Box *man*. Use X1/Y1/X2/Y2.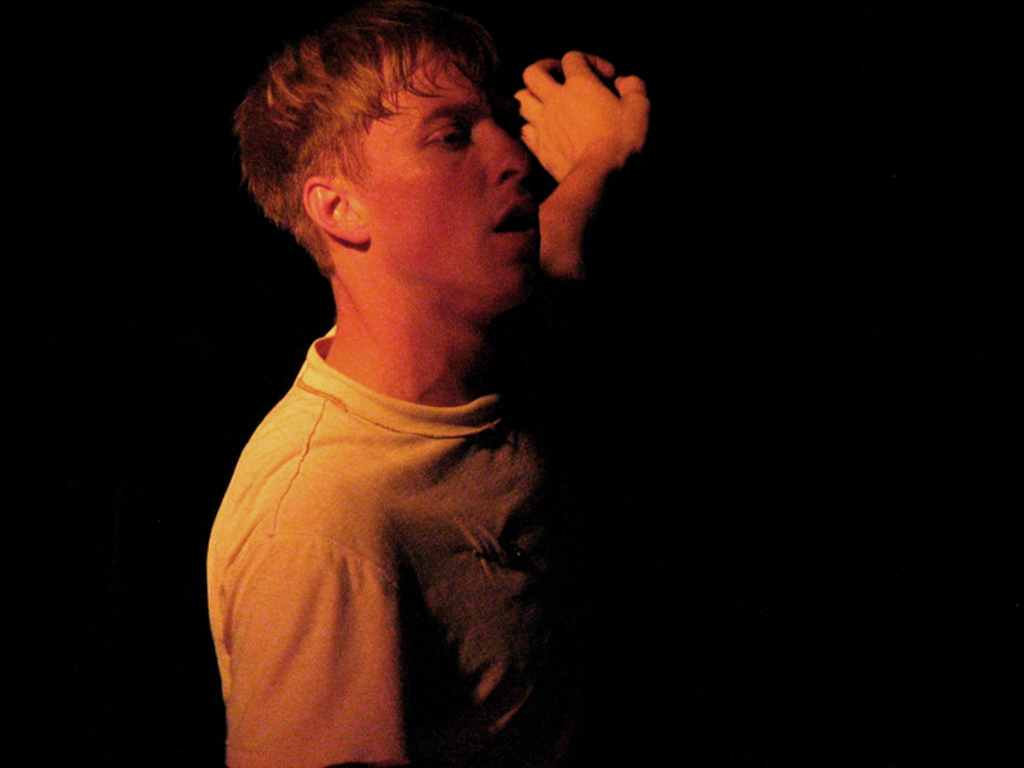
197/9/645/767.
